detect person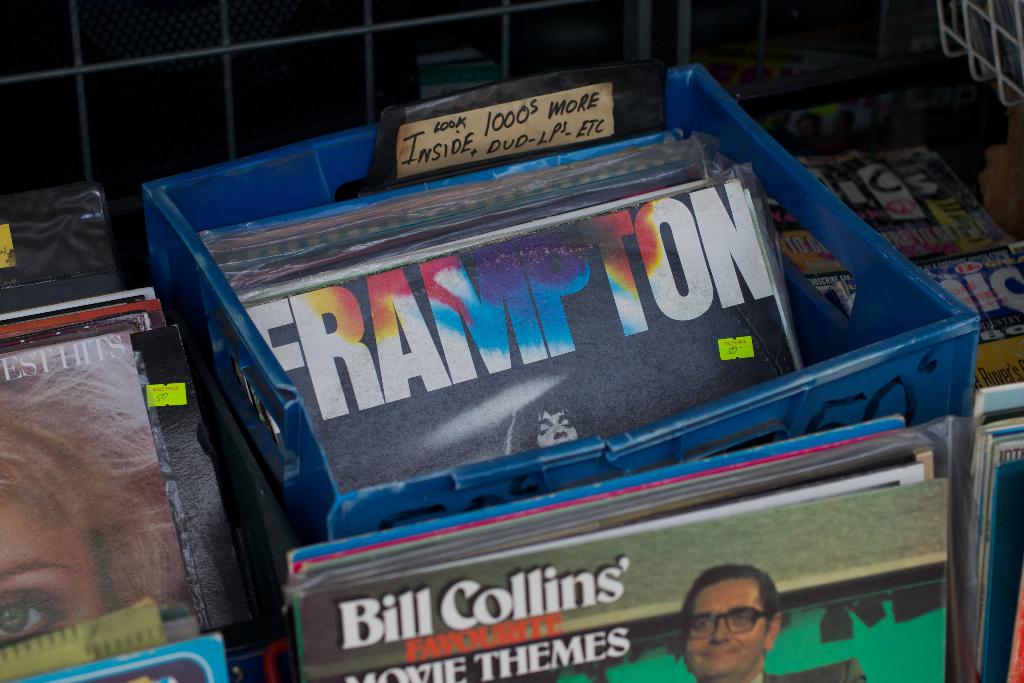
locate(0, 350, 183, 638)
